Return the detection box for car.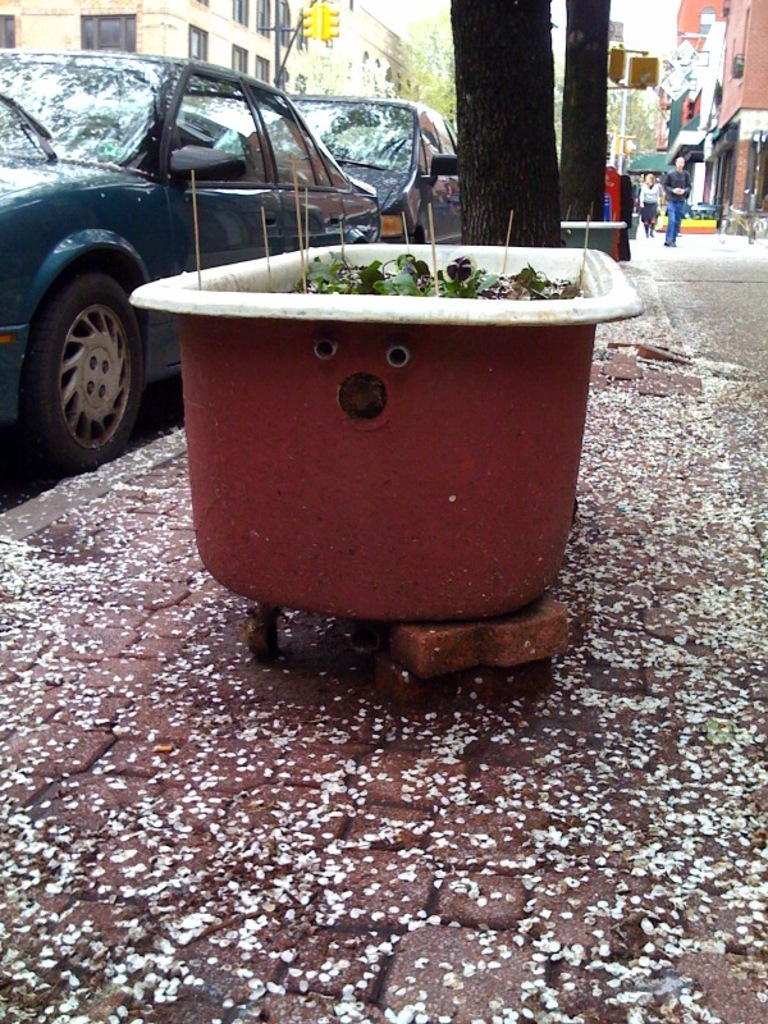
rect(0, 67, 424, 380).
